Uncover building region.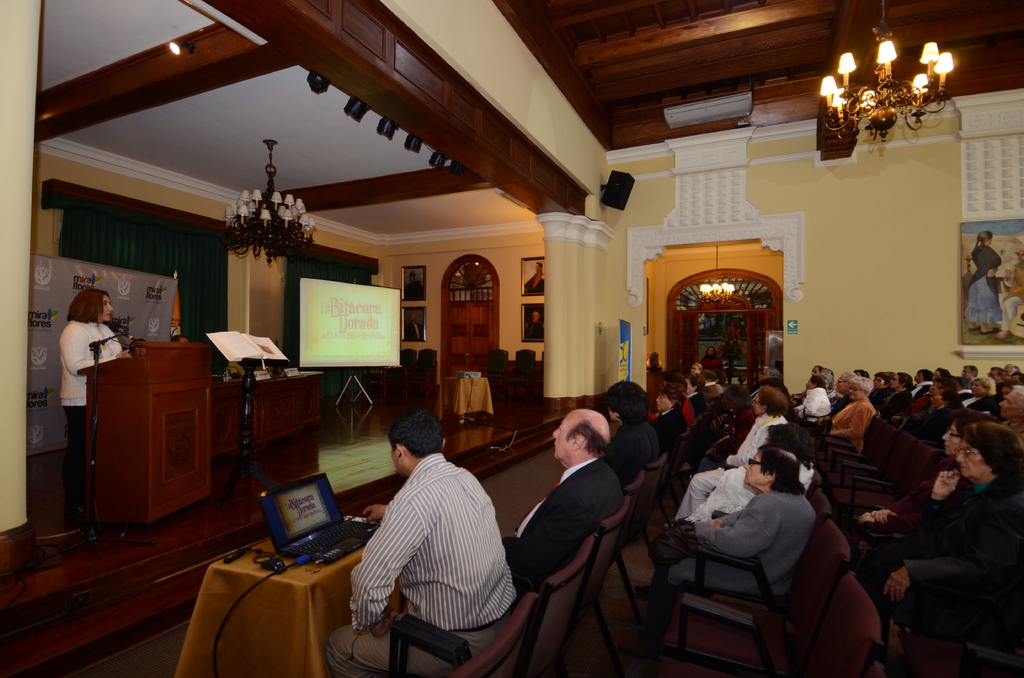
Uncovered: box(0, 0, 1023, 677).
